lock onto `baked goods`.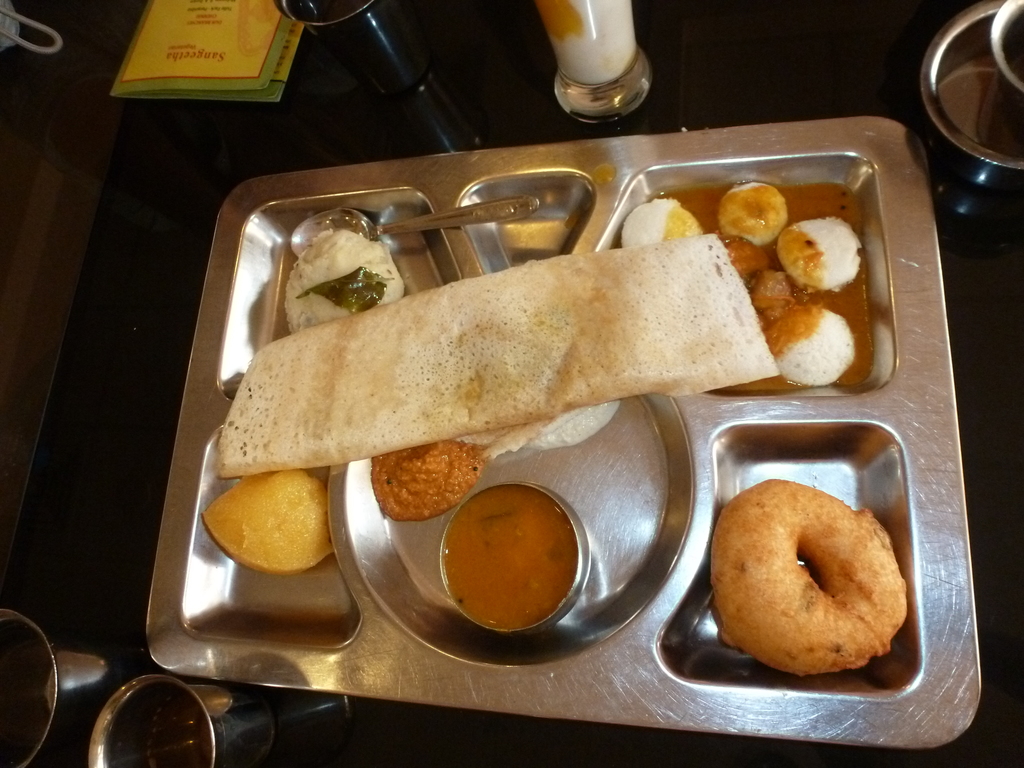
Locked: {"x1": 779, "y1": 220, "x2": 858, "y2": 291}.
